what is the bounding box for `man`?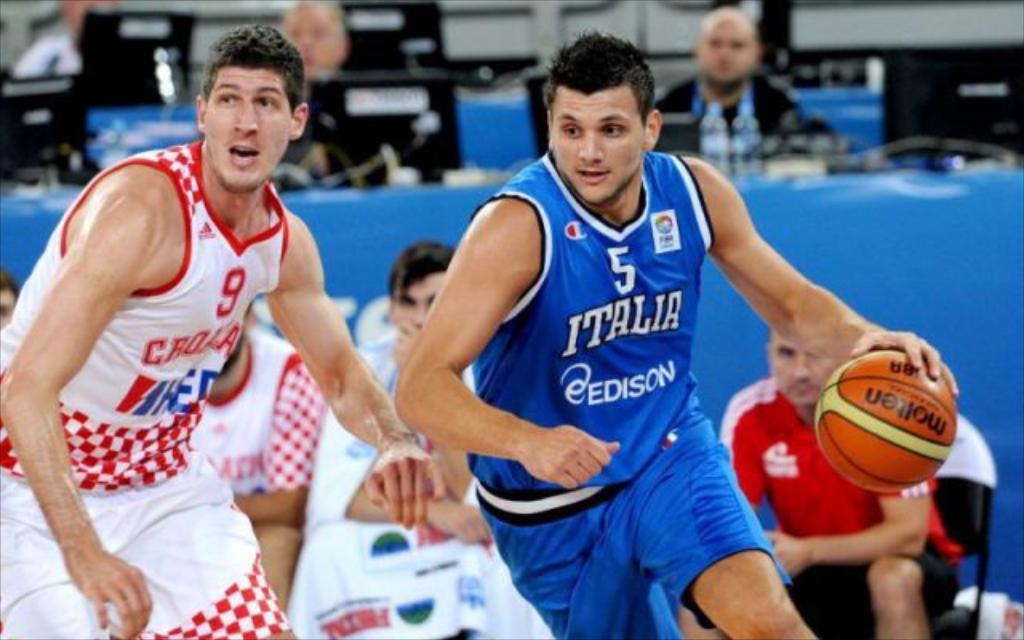
bbox=(654, 6, 834, 152).
